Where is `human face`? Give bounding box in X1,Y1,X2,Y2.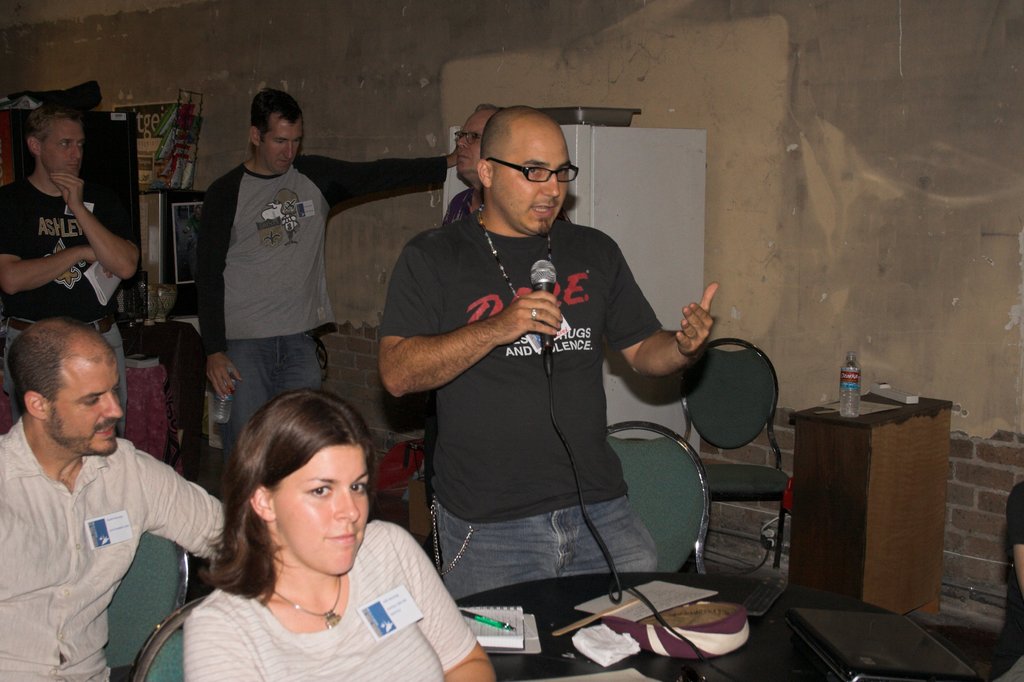
490,134,570,234.
